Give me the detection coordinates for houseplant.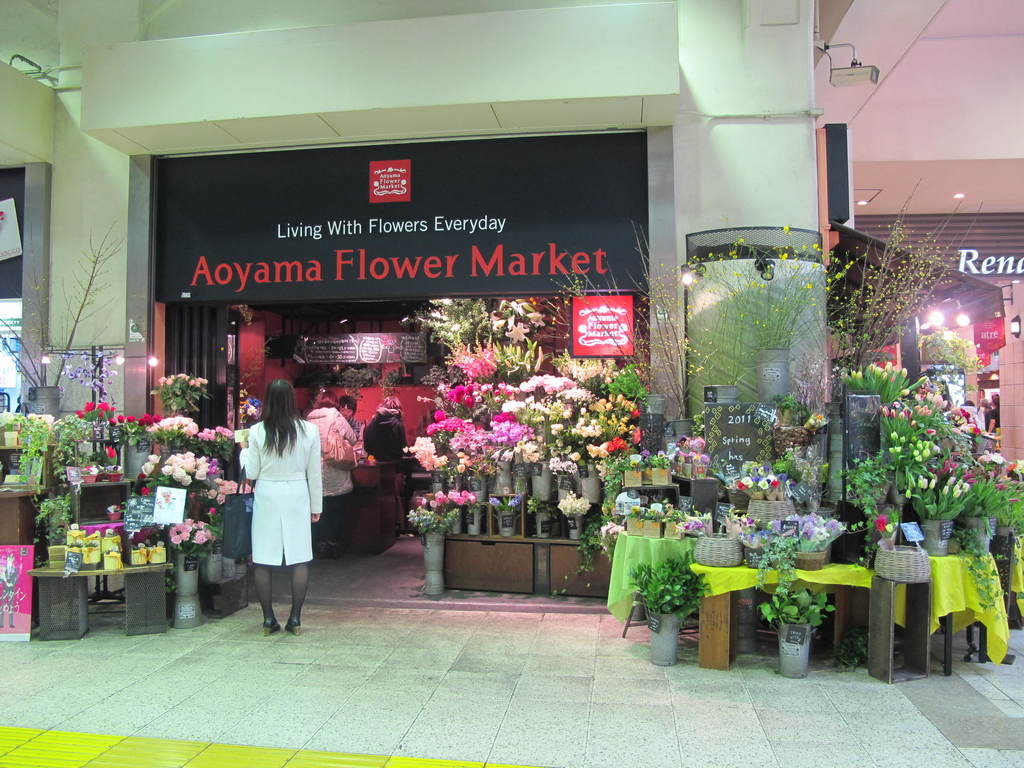
0/419/20/444.
